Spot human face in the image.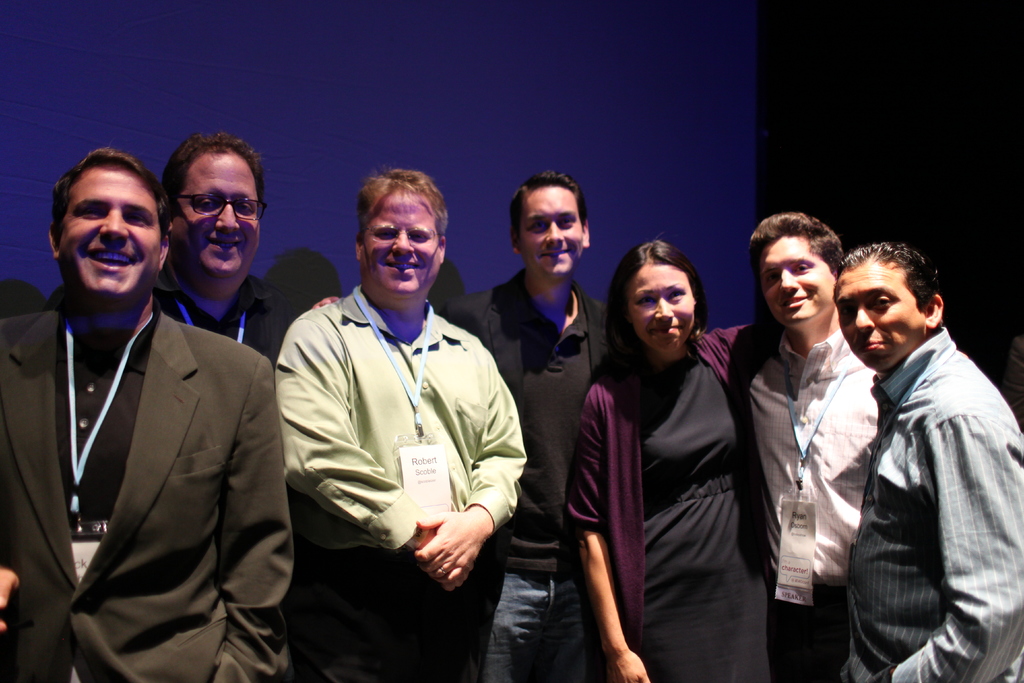
human face found at locate(362, 187, 436, 293).
